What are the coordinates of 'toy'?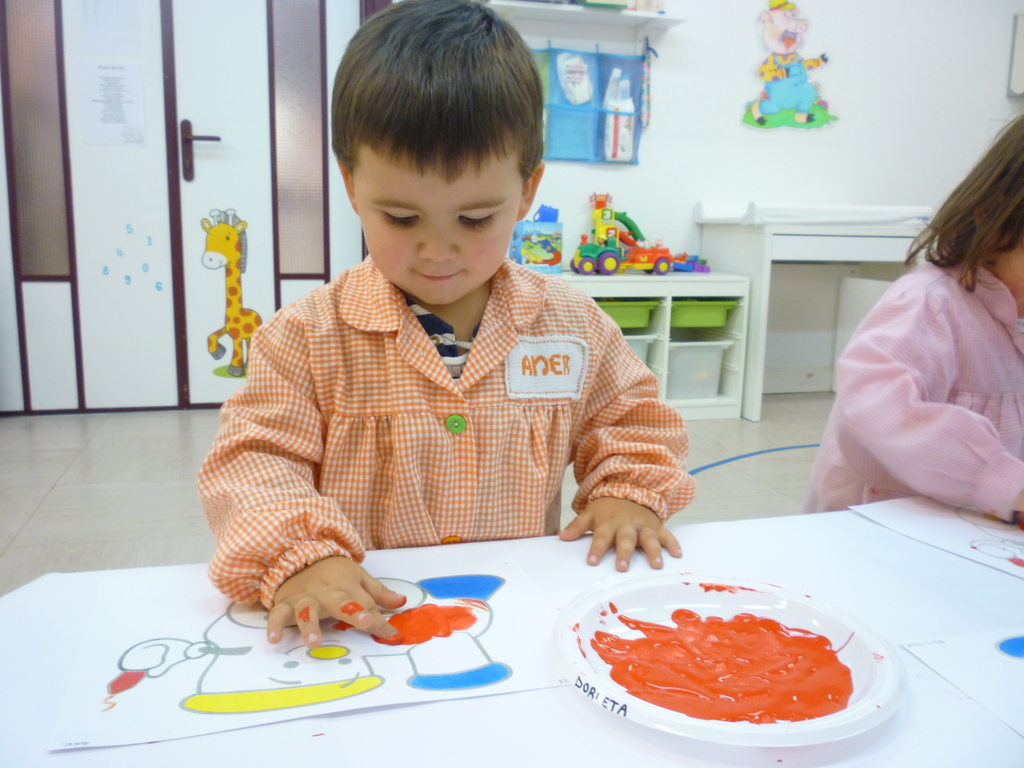
rect(506, 200, 564, 284).
